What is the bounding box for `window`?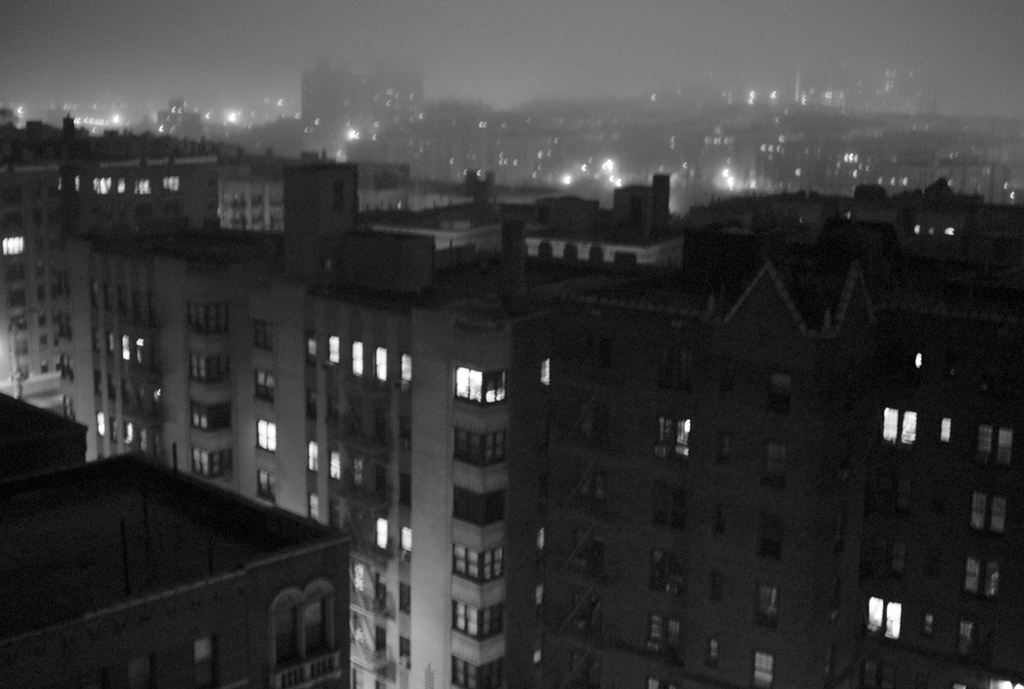
pyautogui.locateOnScreen(872, 536, 908, 572).
